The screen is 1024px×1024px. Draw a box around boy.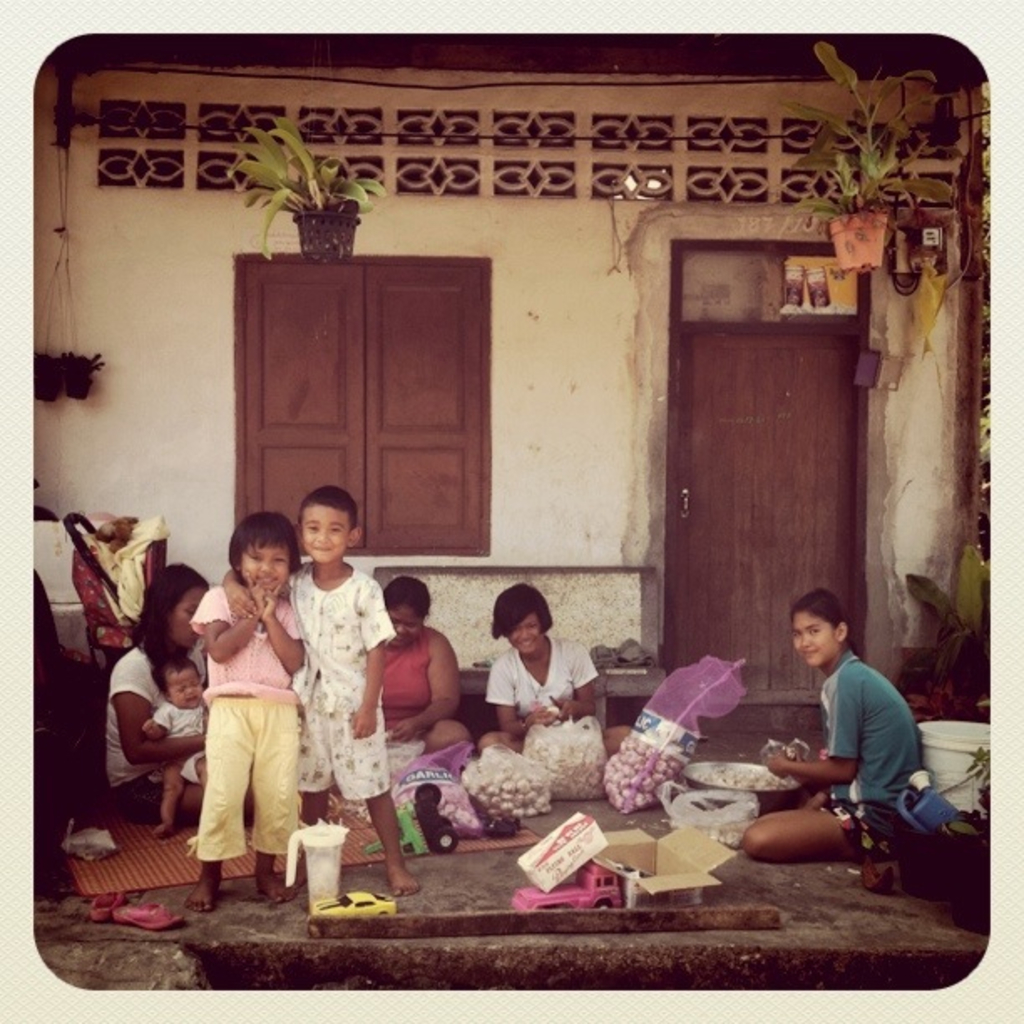
x1=132 y1=653 x2=214 y2=828.
